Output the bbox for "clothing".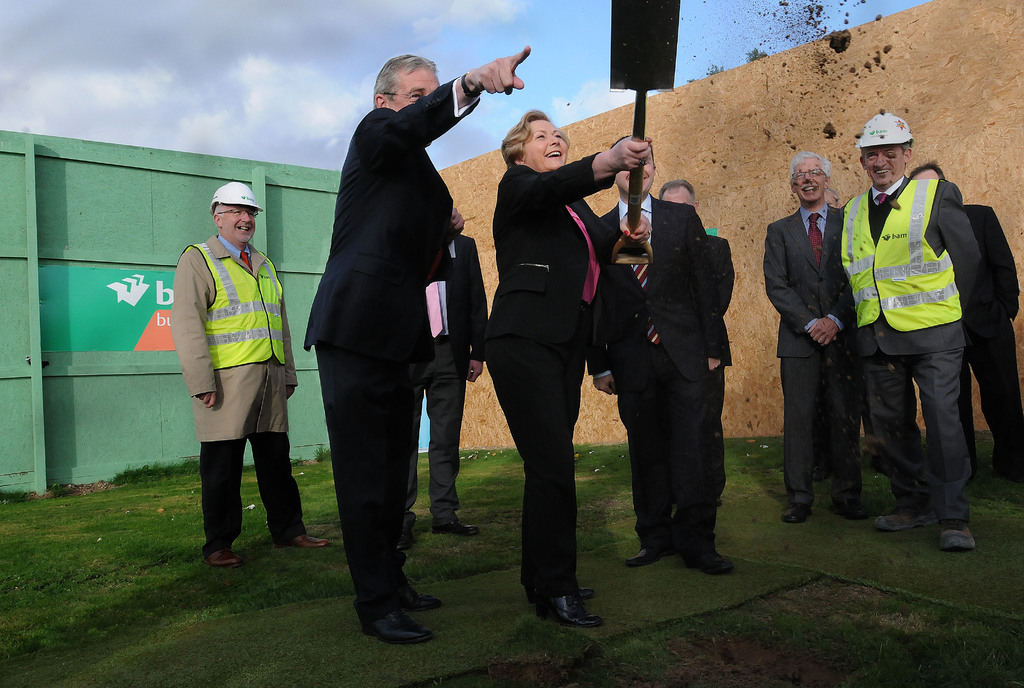
box=[416, 238, 489, 521].
